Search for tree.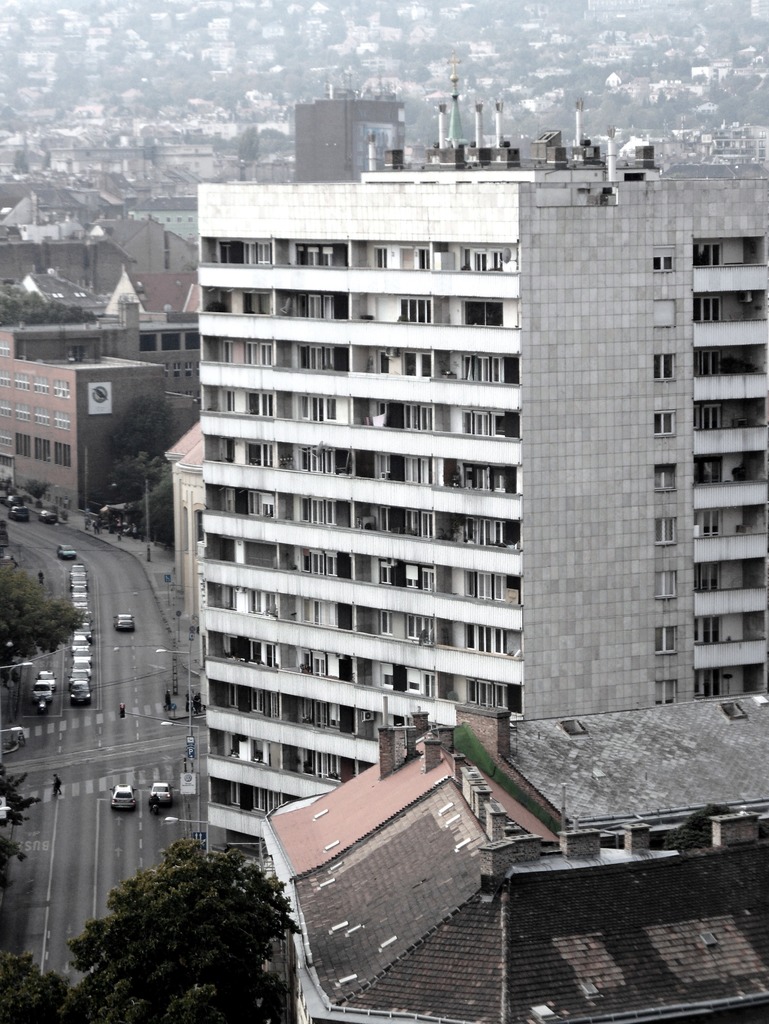
Found at crop(128, 500, 175, 552).
